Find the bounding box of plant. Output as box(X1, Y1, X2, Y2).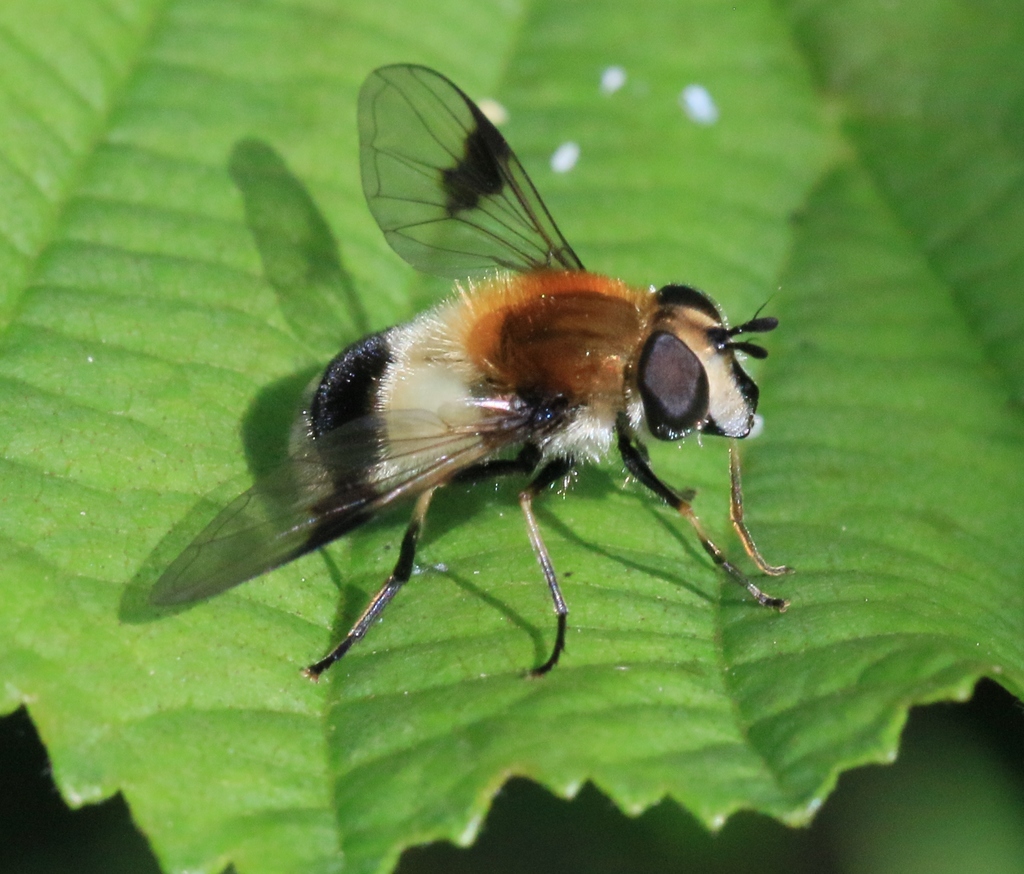
box(0, 0, 1023, 873).
